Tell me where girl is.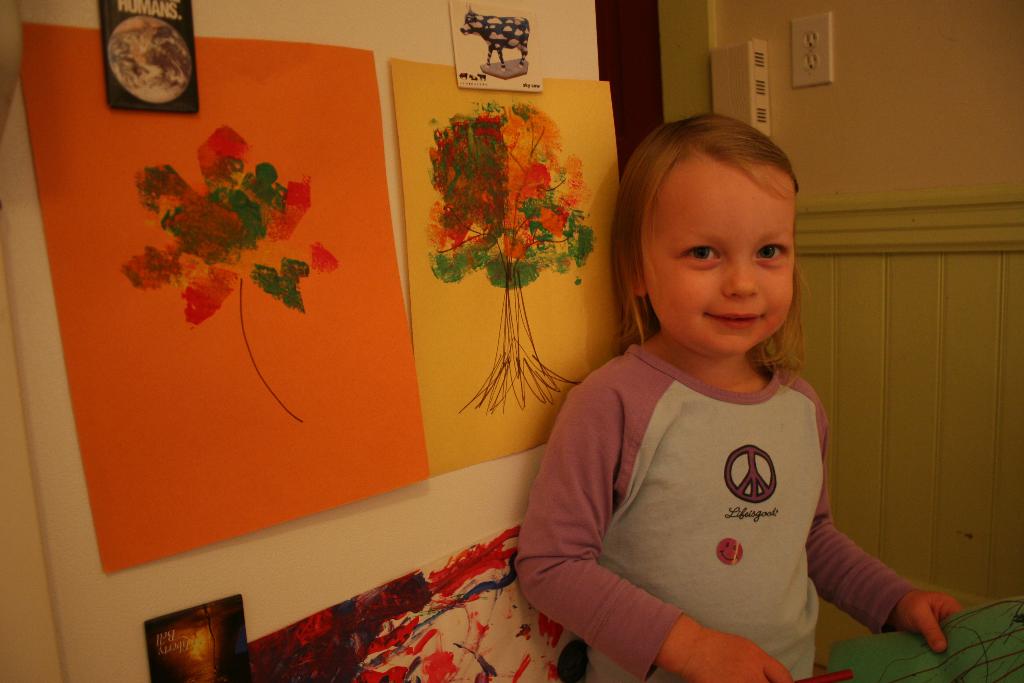
girl is at {"left": 518, "top": 110, "right": 965, "bottom": 682}.
